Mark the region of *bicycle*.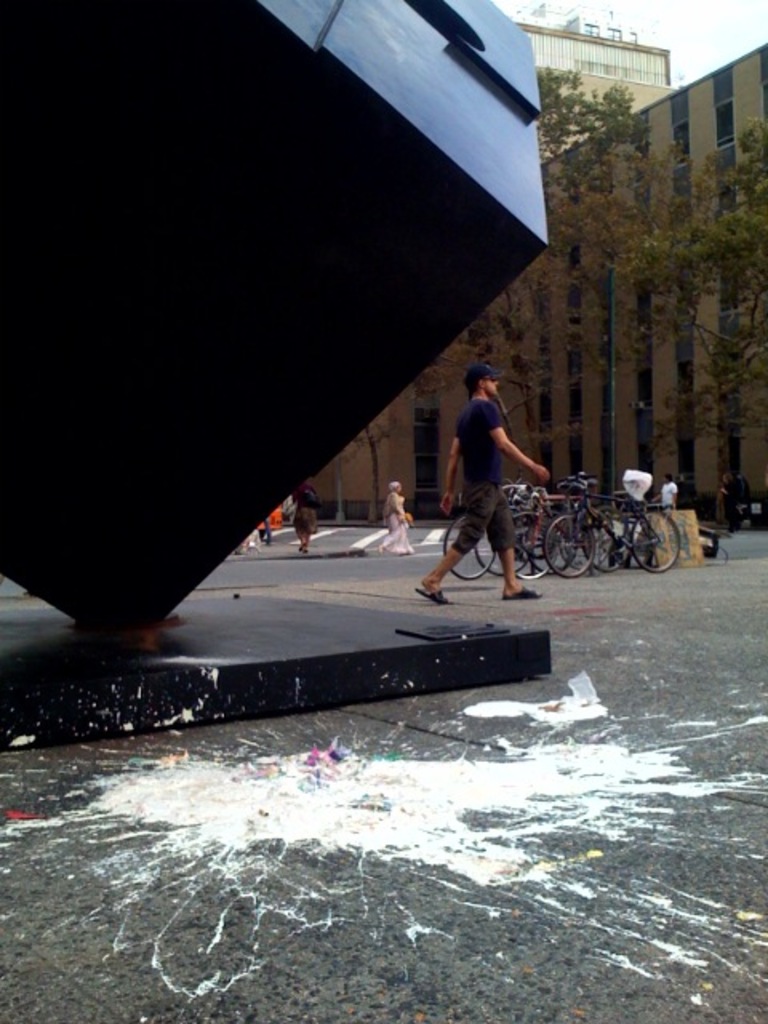
Region: 474/475/603/578.
